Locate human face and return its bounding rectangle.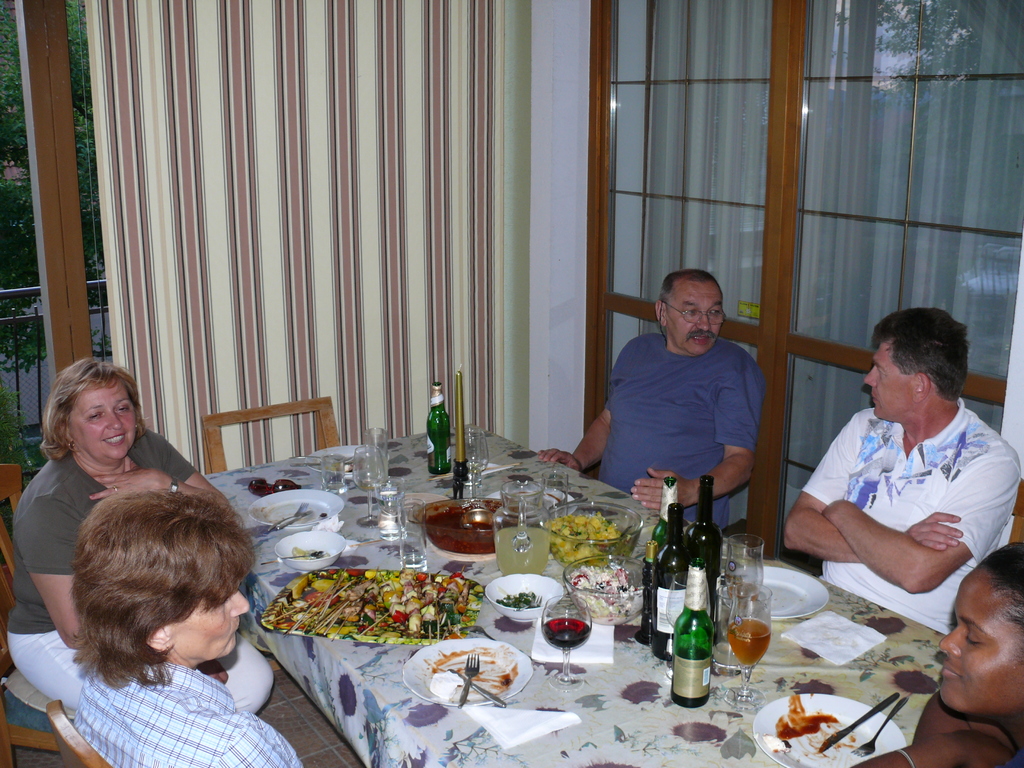
<bbox>63, 380, 141, 462</bbox>.
